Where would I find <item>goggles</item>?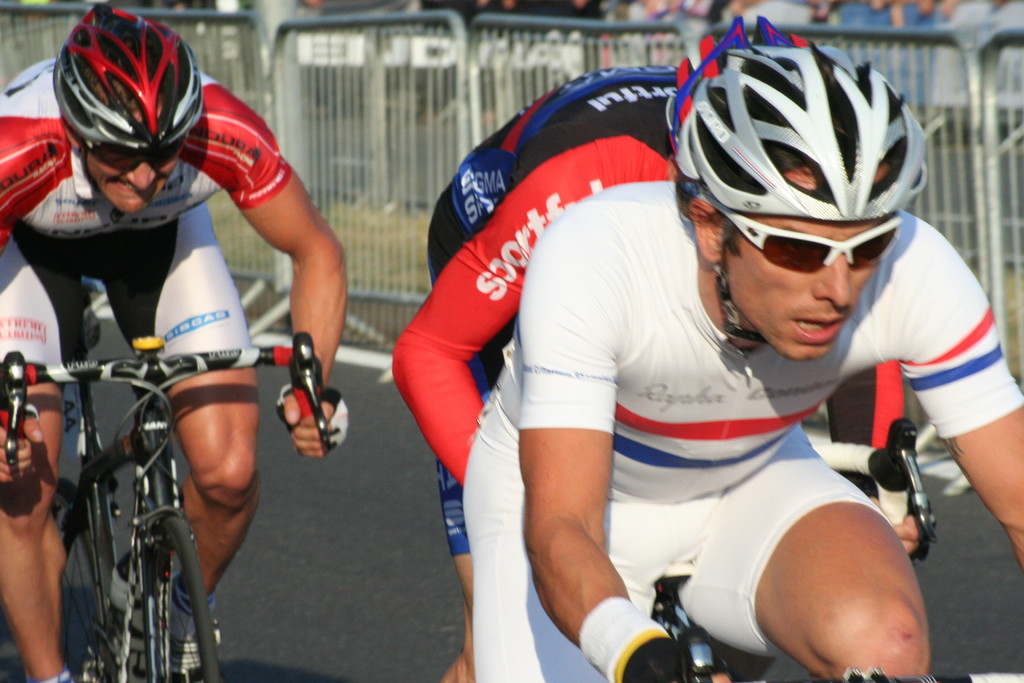
At locate(705, 208, 914, 293).
